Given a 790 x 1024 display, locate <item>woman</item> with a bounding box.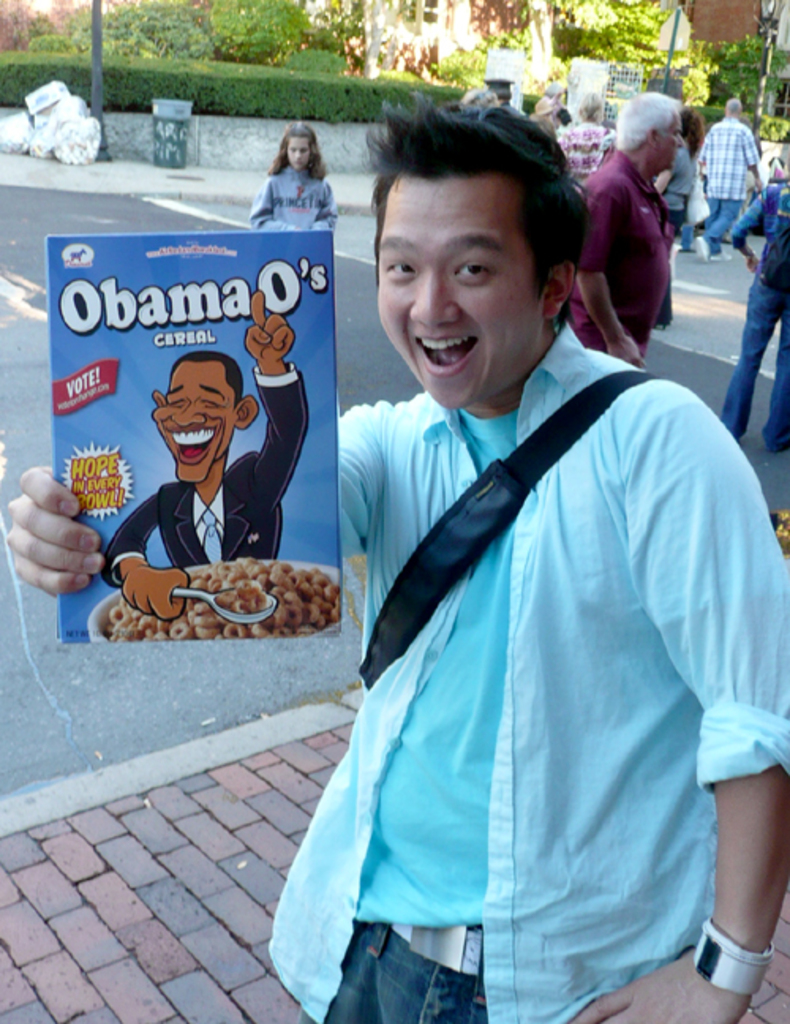
Located: 558, 87, 615, 191.
